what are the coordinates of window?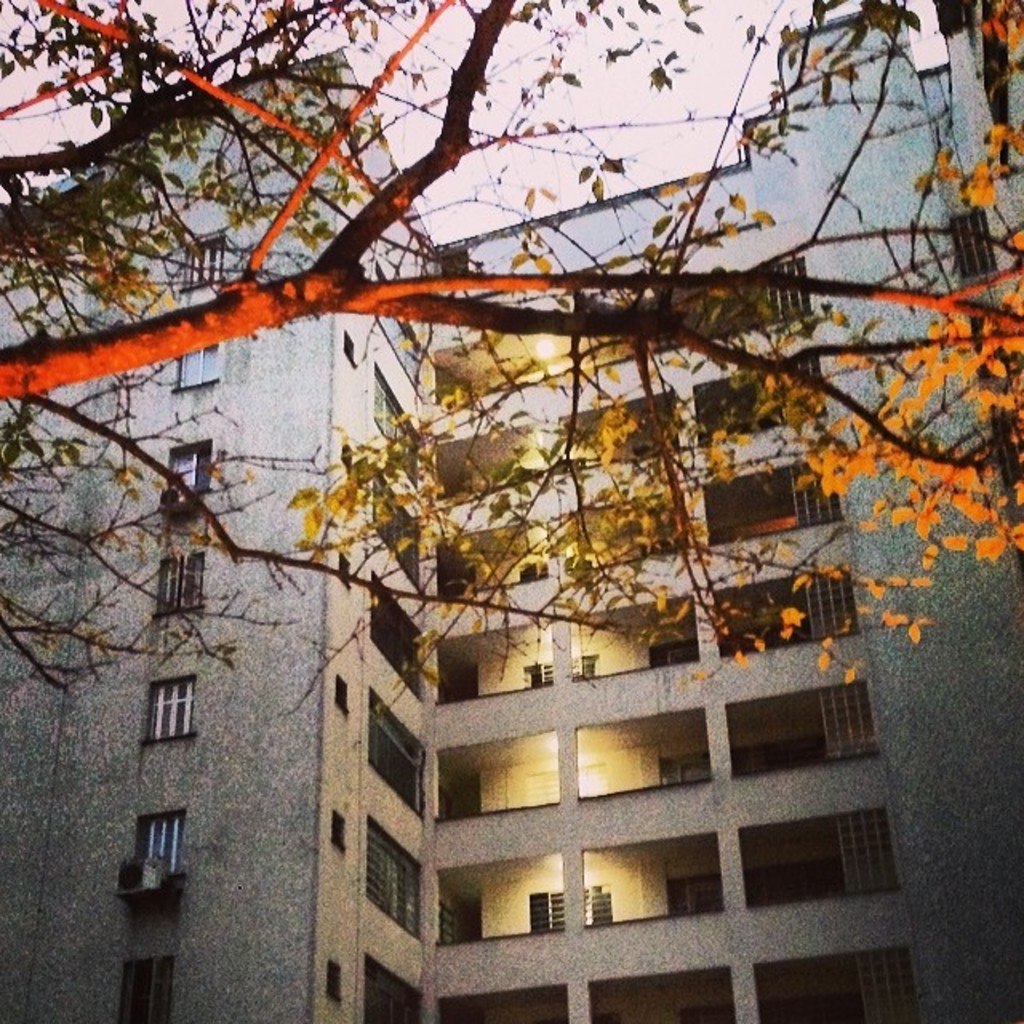
950,211,997,277.
